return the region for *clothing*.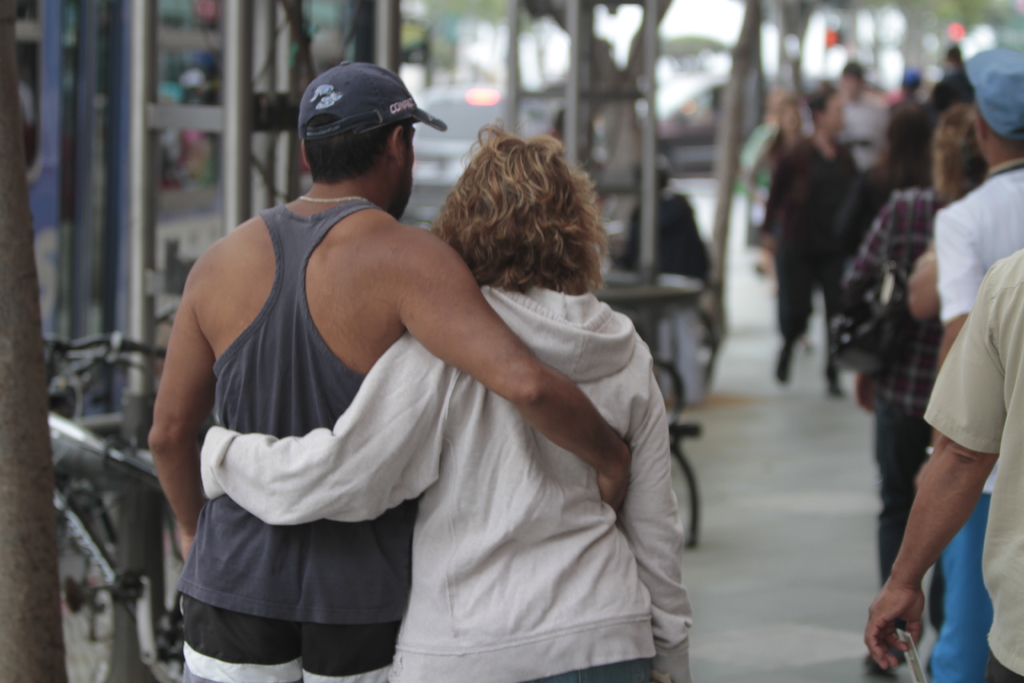
<bbox>743, 145, 891, 415</bbox>.
